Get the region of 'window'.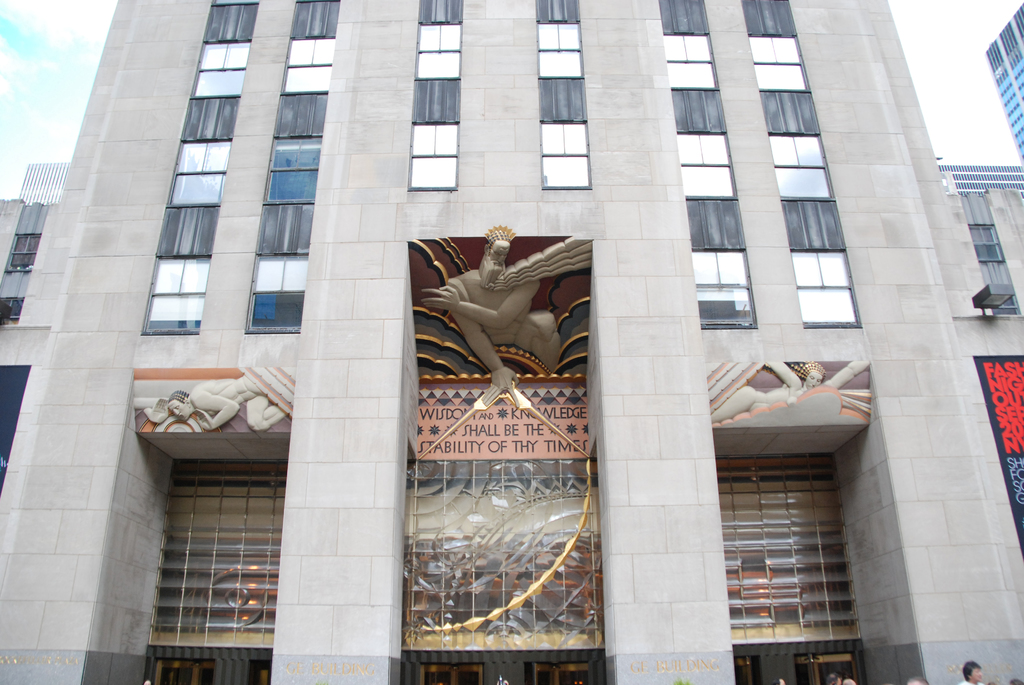
locate(541, 125, 591, 189).
